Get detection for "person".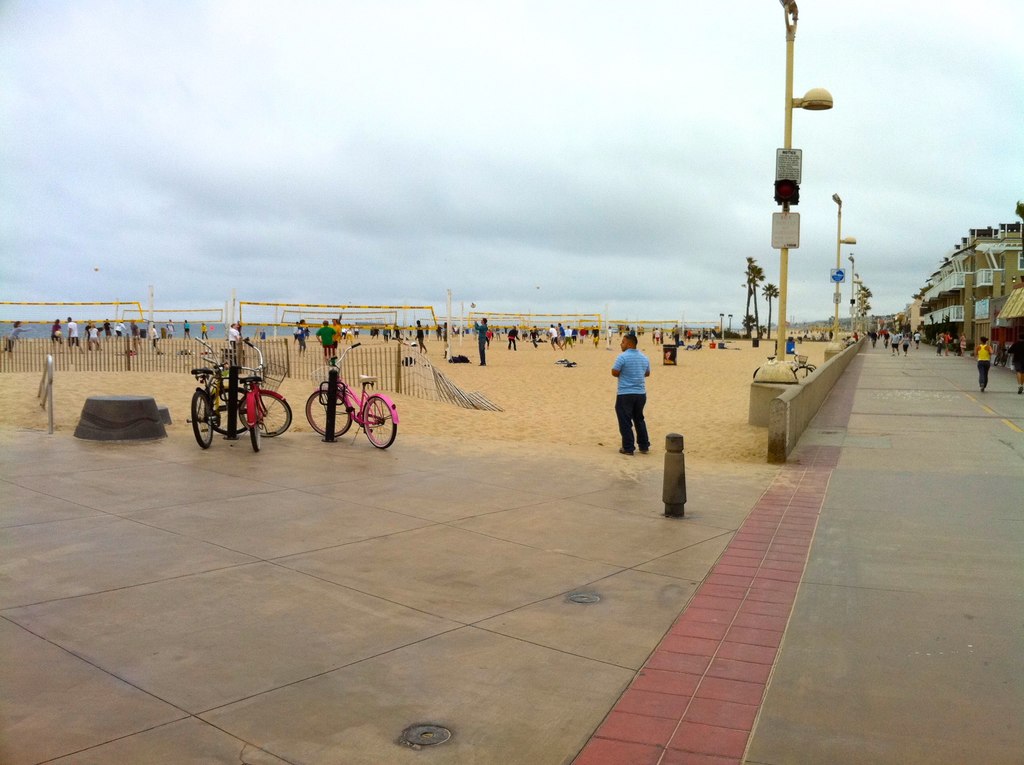
Detection: (347,329,353,343).
